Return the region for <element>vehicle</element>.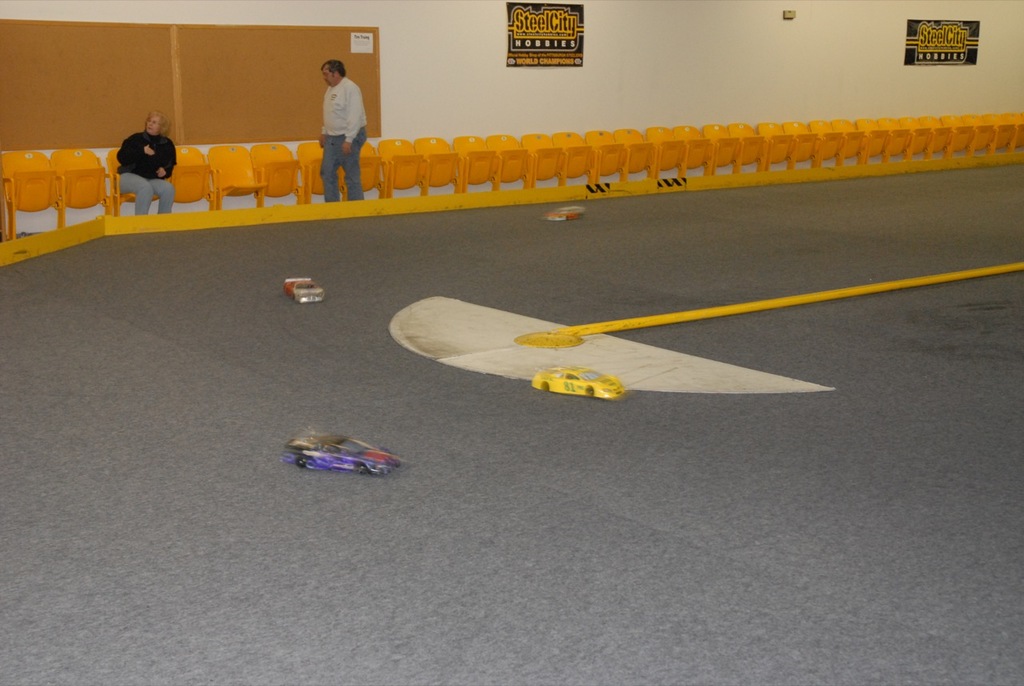
region(282, 433, 404, 478).
